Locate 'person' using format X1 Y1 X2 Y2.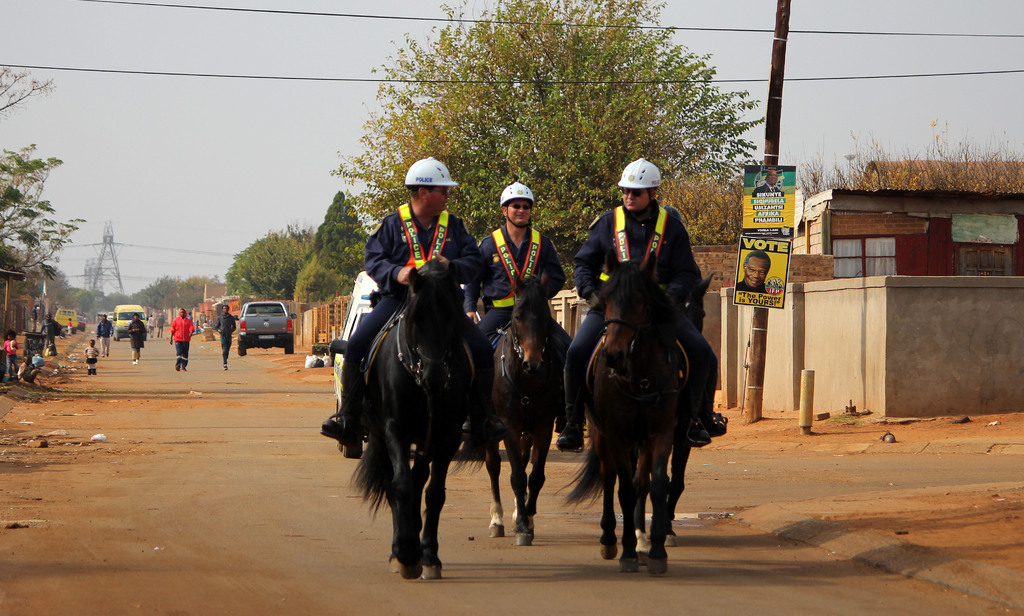
168 307 190 372.
